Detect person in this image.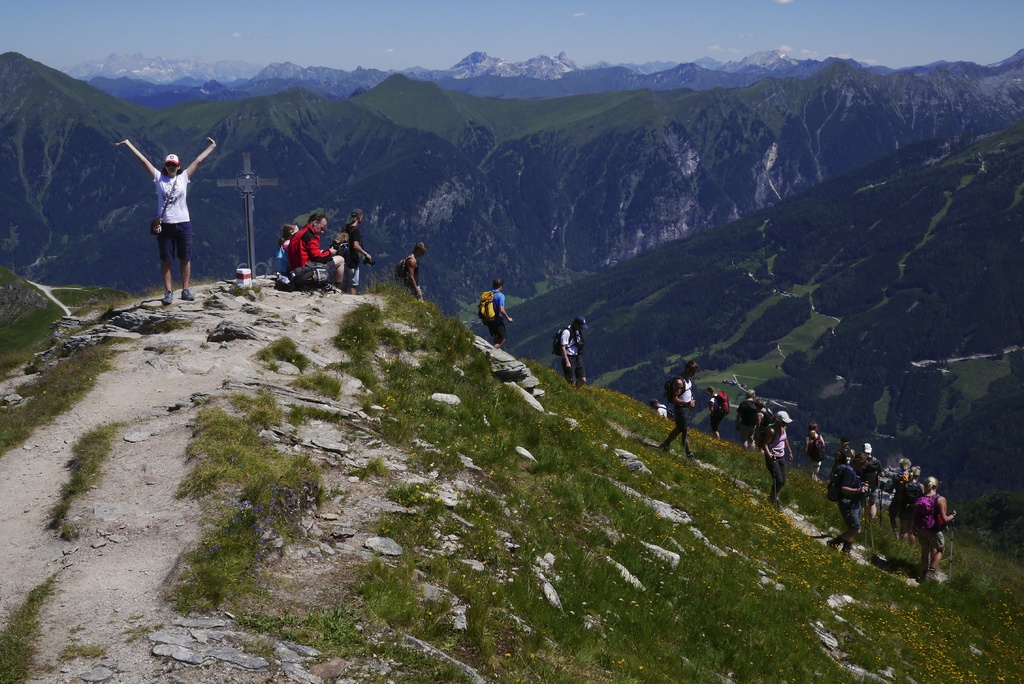
Detection: locate(271, 221, 299, 284).
